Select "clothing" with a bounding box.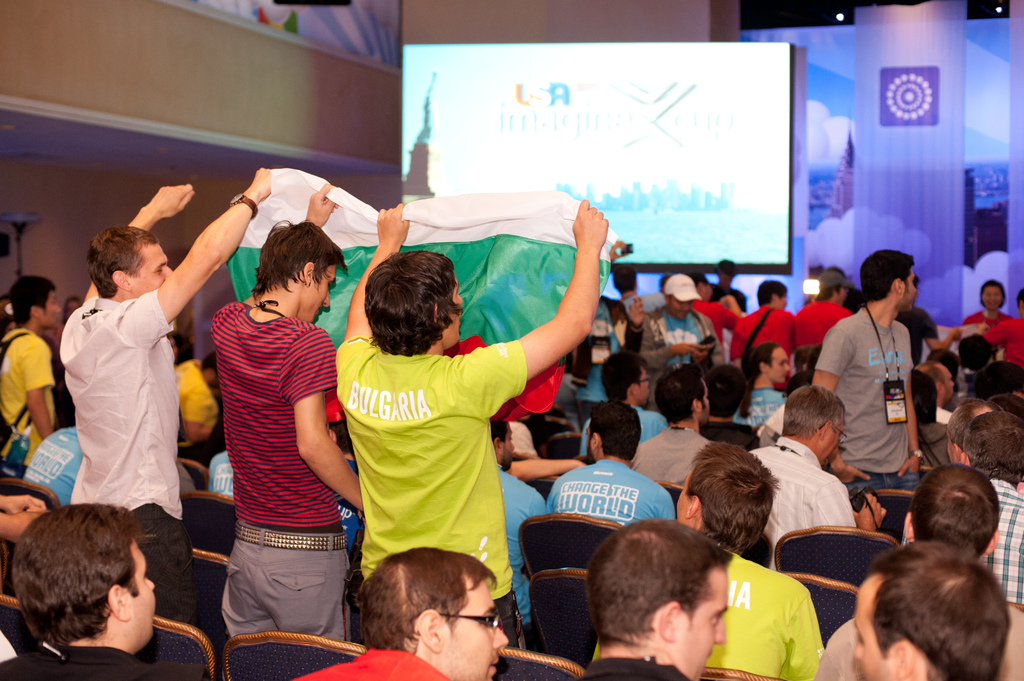
pyautogui.locateOnScreen(732, 383, 790, 431).
